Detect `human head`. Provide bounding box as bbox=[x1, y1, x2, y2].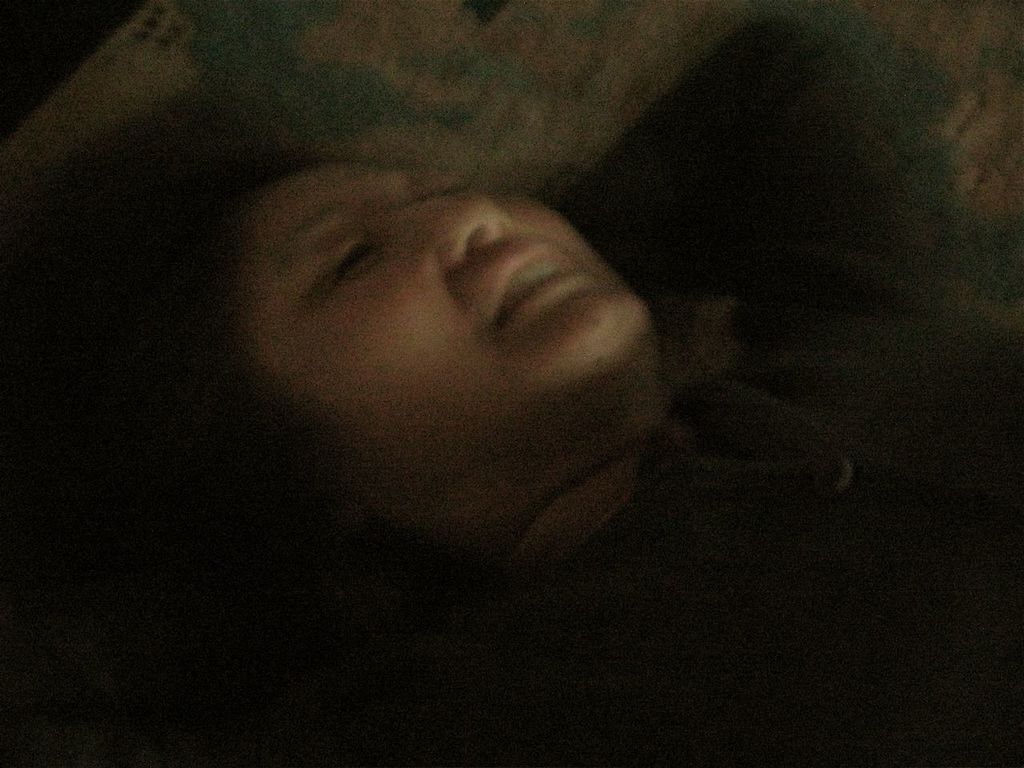
bbox=[217, 135, 627, 490].
